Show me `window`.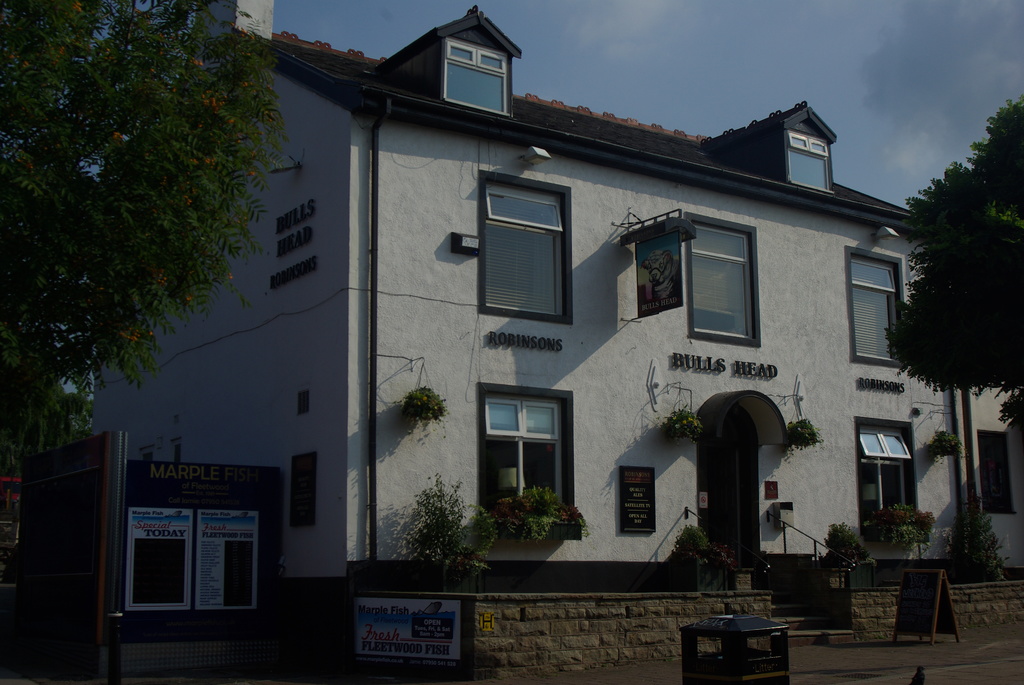
`window` is here: bbox(847, 244, 906, 368).
